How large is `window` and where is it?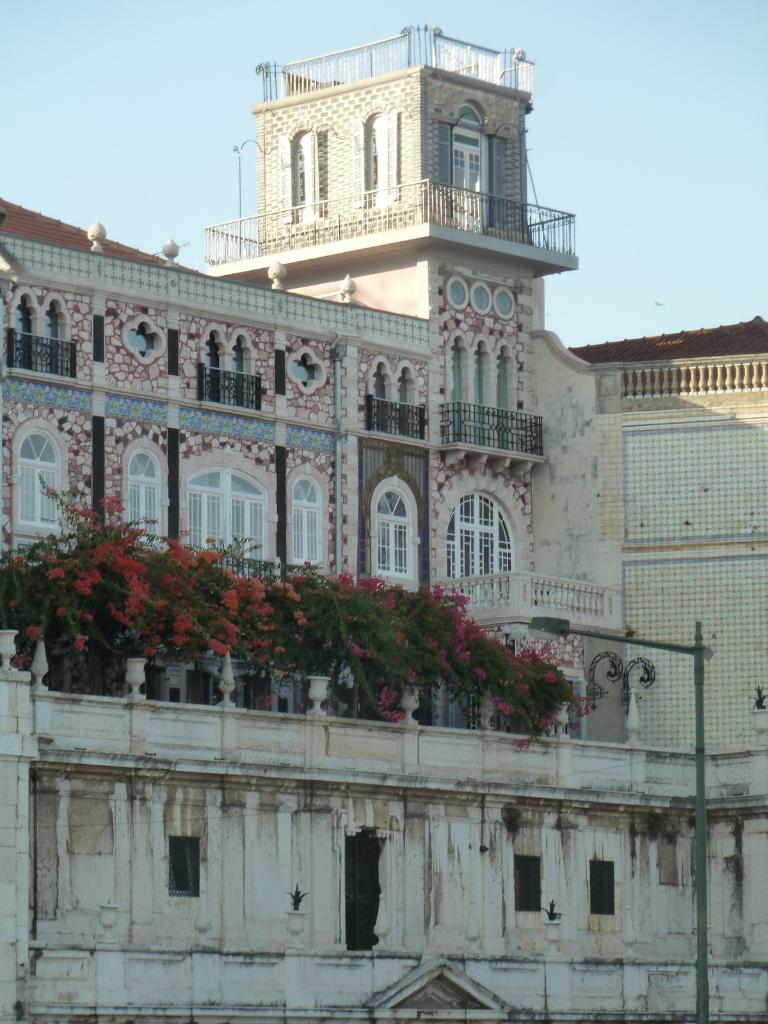
Bounding box: [x1=195, y1=328, x2=260, y2=421].
